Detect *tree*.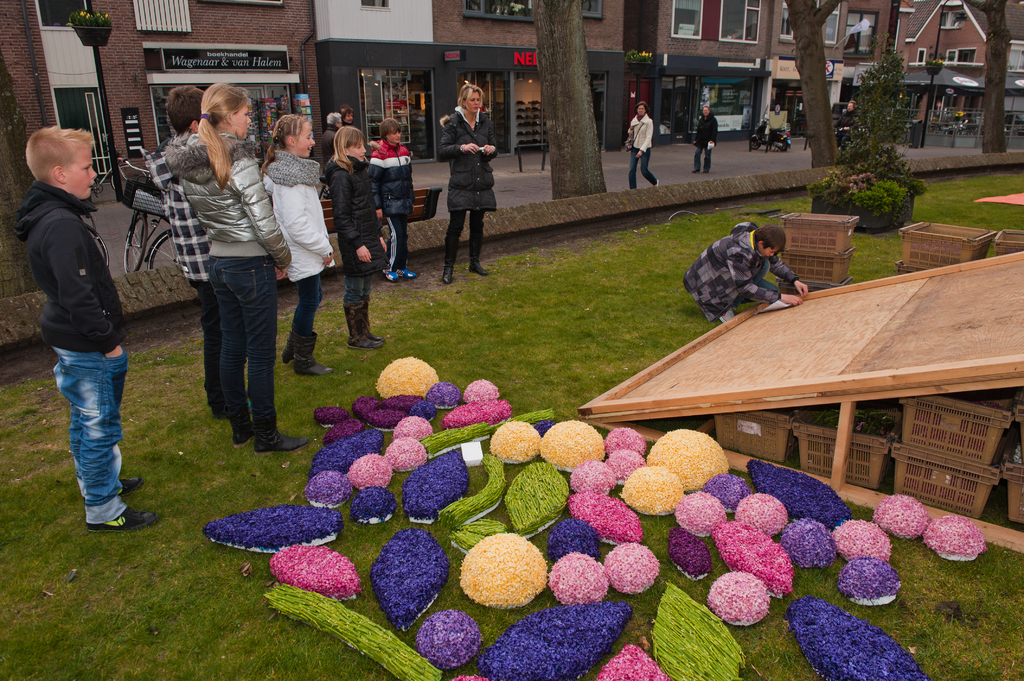
Detected at locate(785, 0, 847, 171).
